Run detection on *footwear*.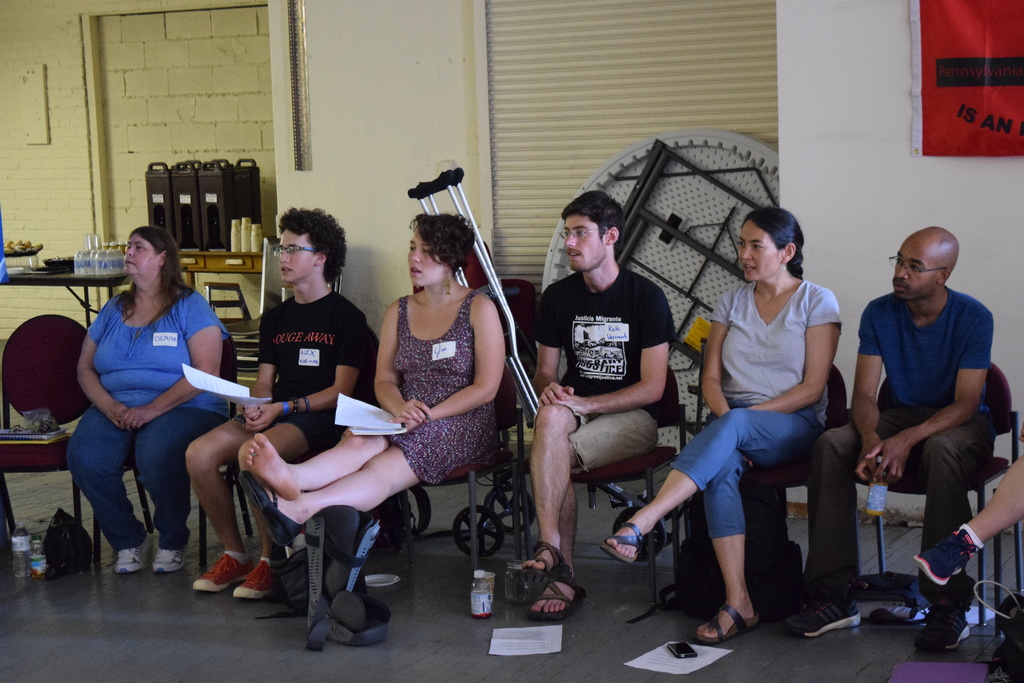
Result: (119, 531, 156, 577).
